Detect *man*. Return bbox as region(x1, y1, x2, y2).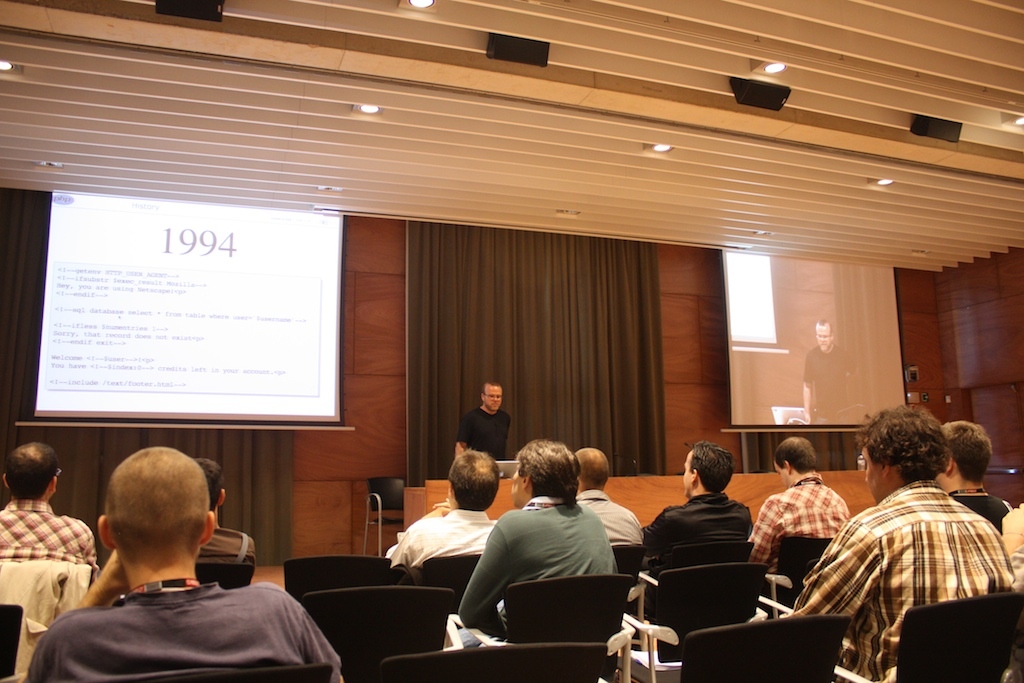
region(809, 318, 864, 424).
